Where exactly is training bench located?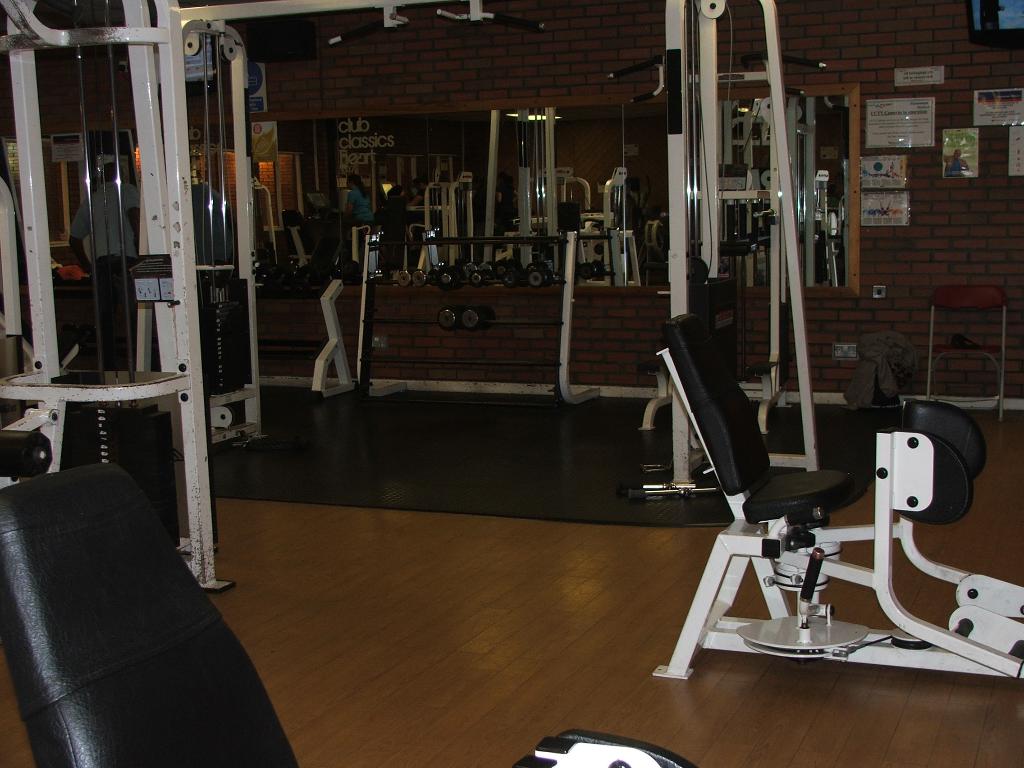
Its bounding box is [x1=652, y1=311, x2=1023, y2=680].
